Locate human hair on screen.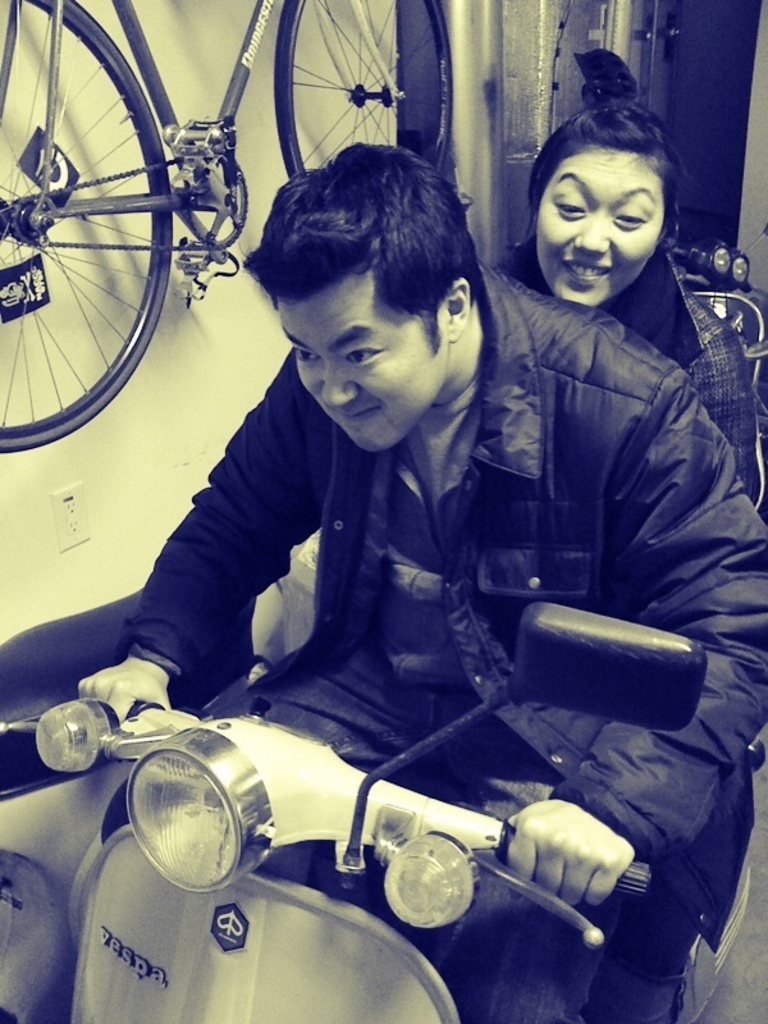
On screen at left=529, top=90, right=672, bottom=212.
